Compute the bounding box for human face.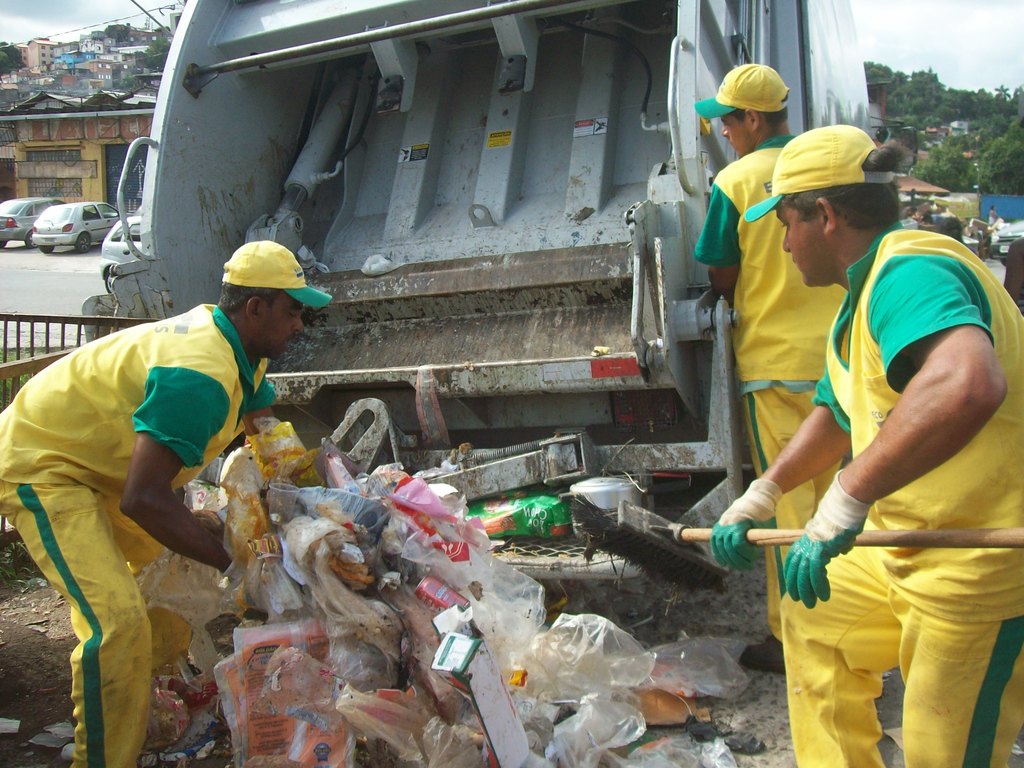
[773, 205, 821, 285].
